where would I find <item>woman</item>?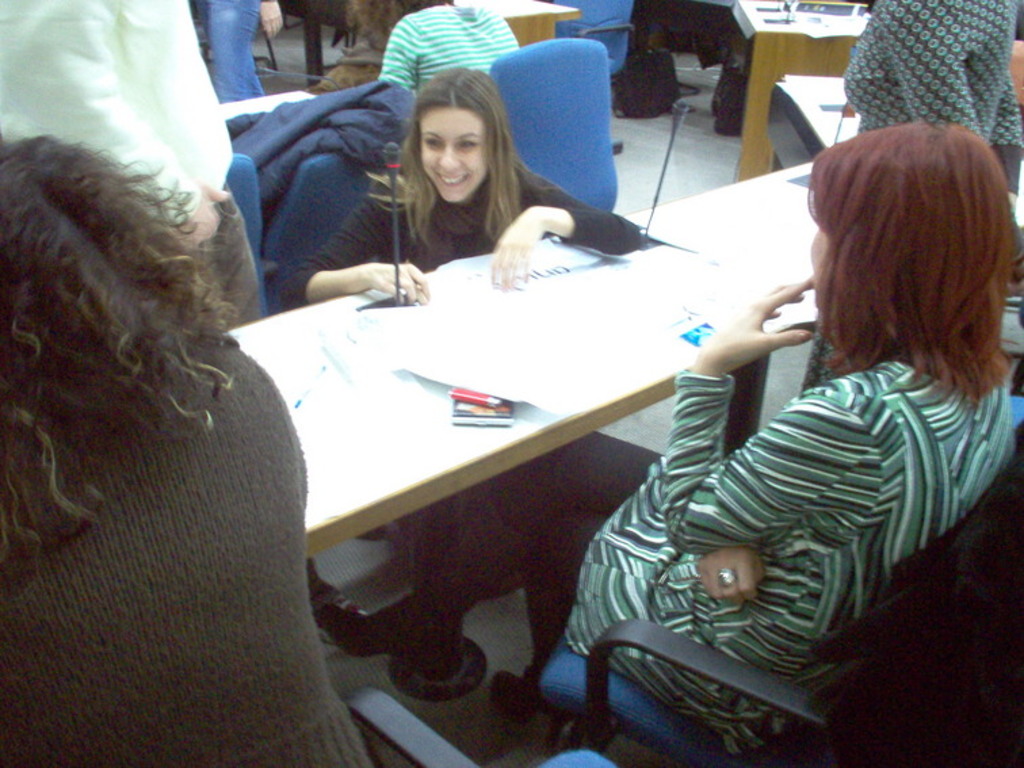
At {"x1": 312, "y1": 62, "x2": 626, "y2": 306}.
